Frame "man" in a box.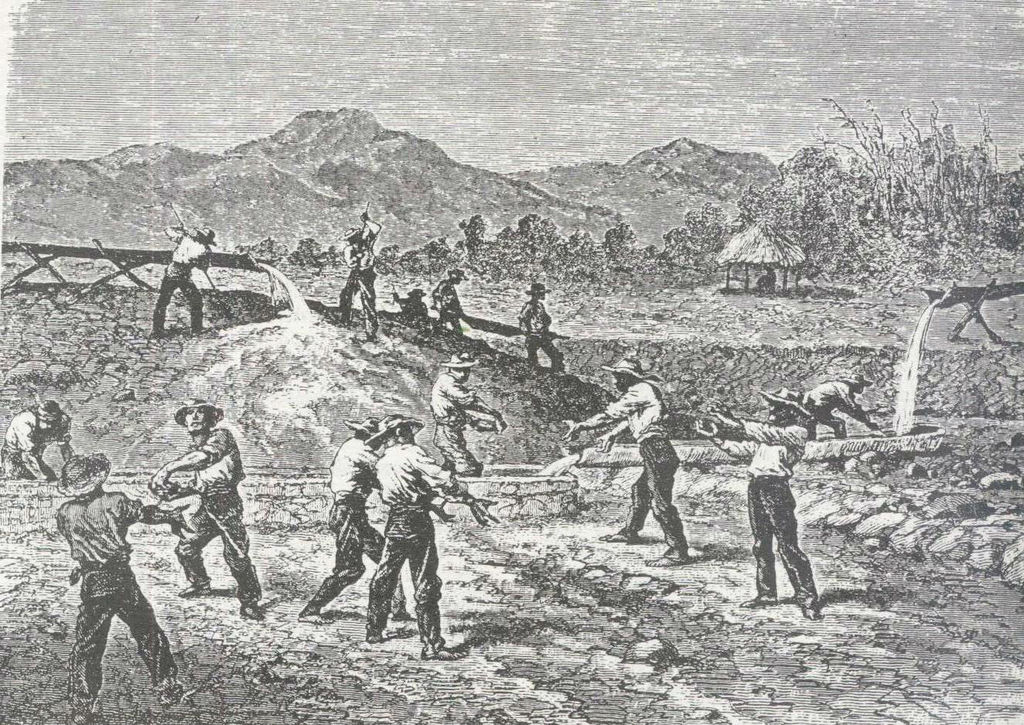
rect(336, 213, 376, 340).
